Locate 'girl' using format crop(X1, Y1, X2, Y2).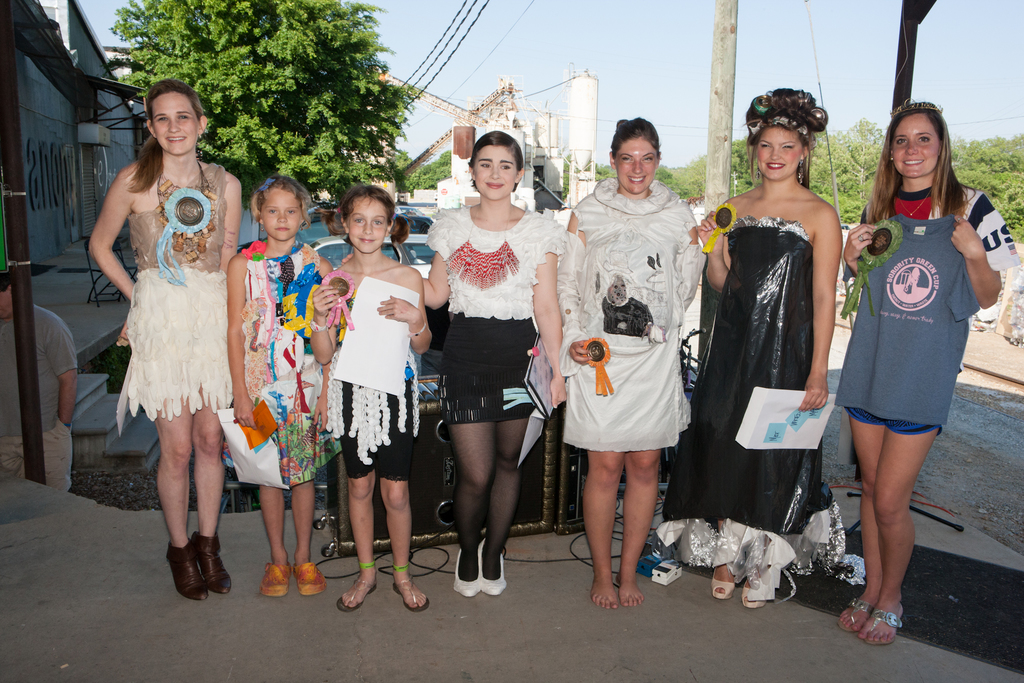
crop(420, 127, 569, 595).
